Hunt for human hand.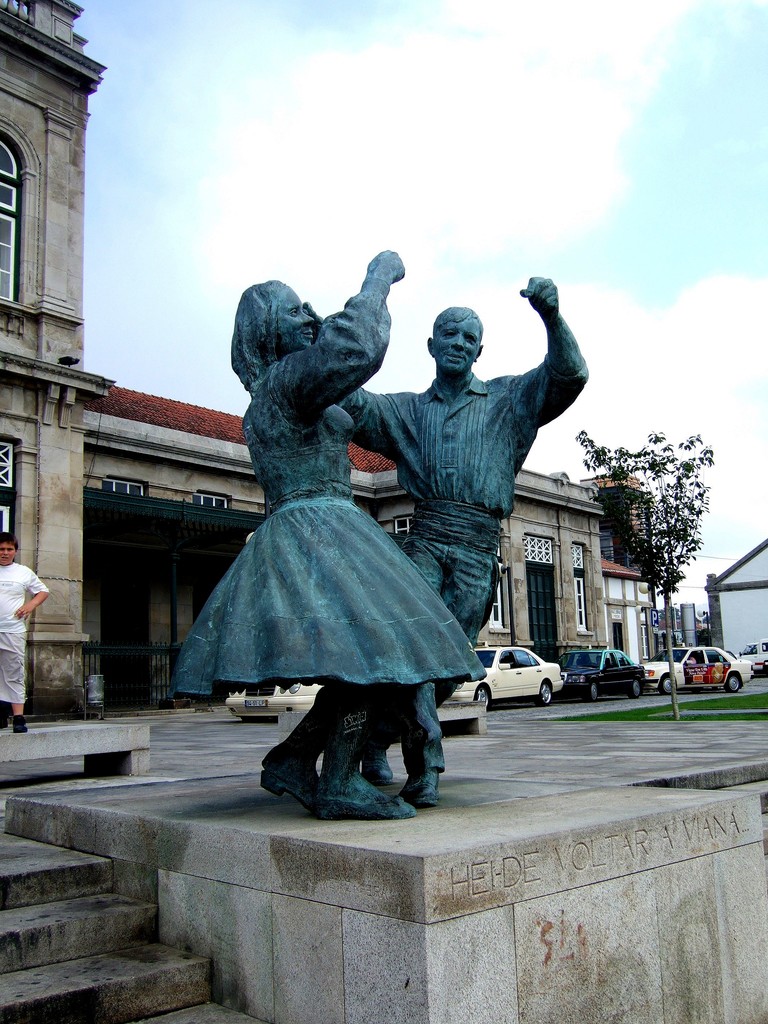
Hunted down at bbox(518, 273, 561, 318).
